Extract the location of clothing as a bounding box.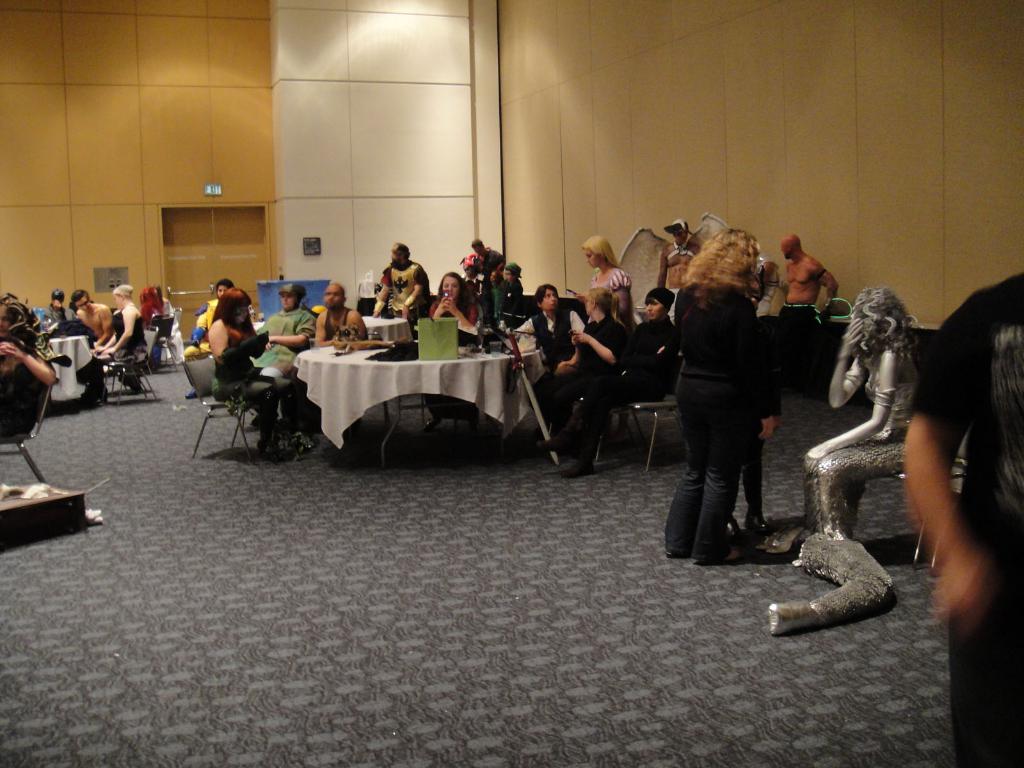
bbox(76, 348, 104, 403).
